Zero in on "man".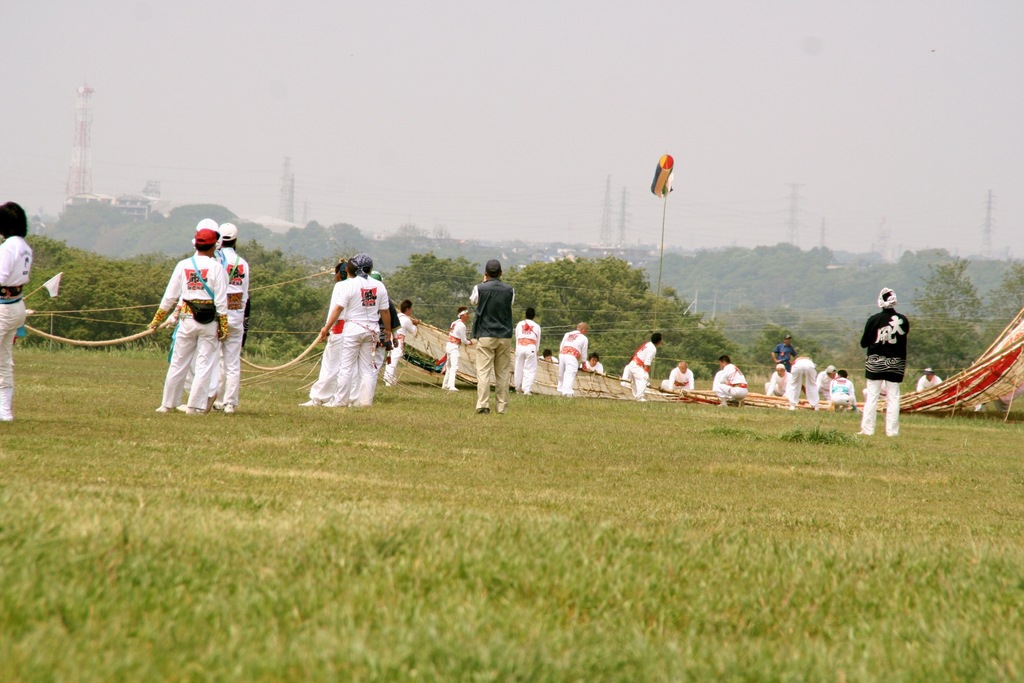
Zeroed in: [916, 368, 947, 391].
